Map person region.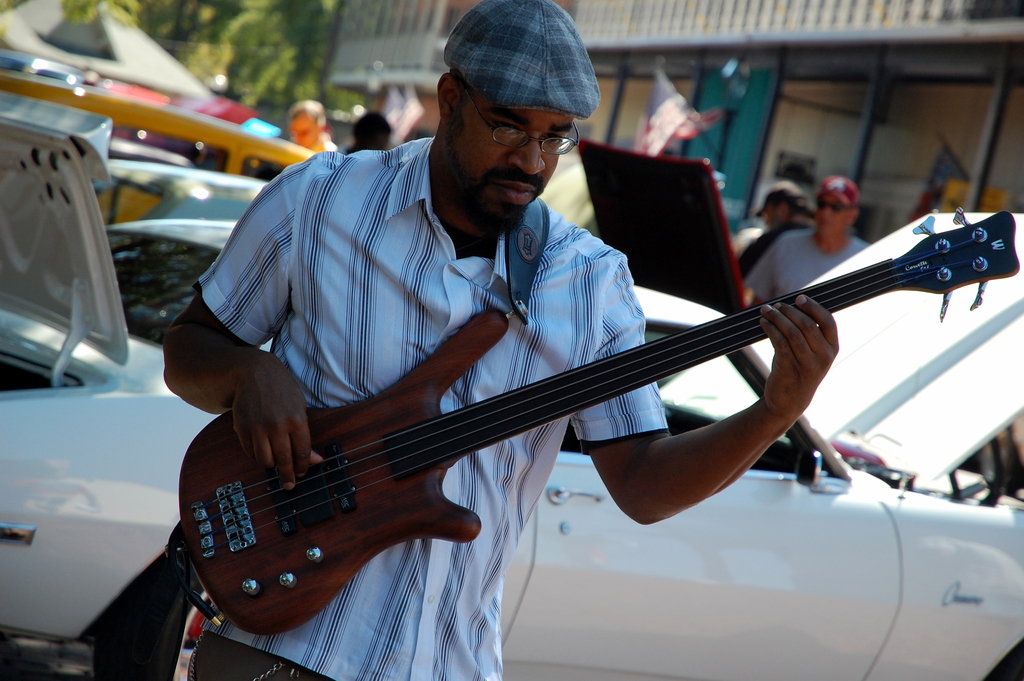
Mapped to (156, 0, 841, 680).
